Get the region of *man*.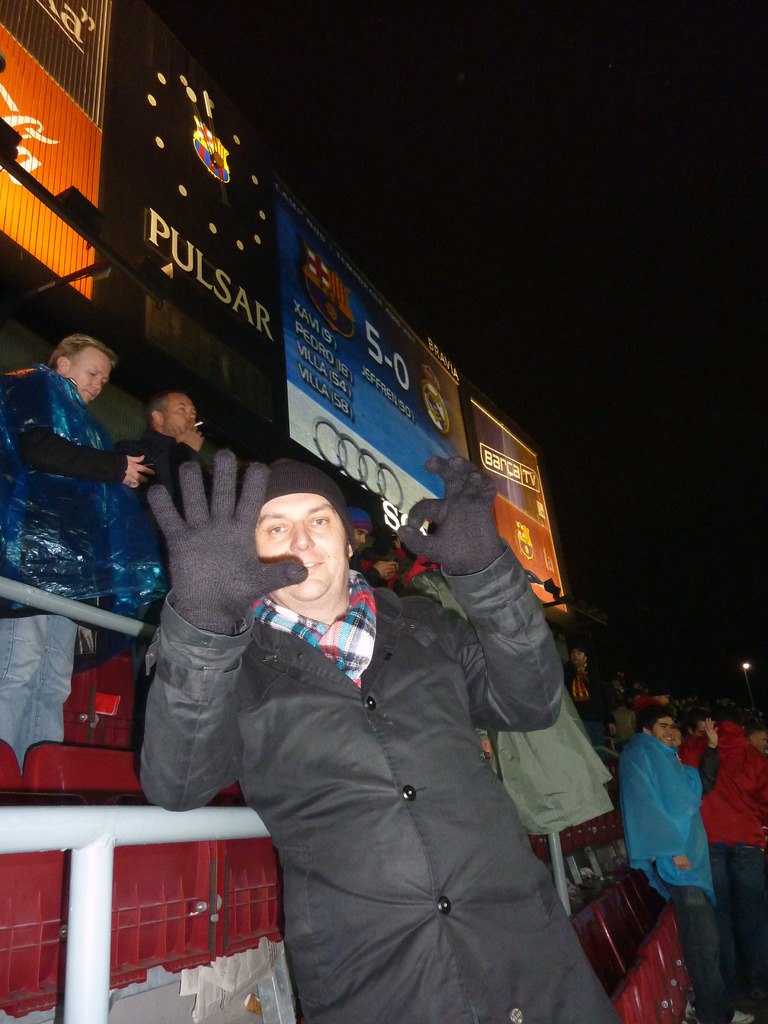
pyautogui.locateOnScreen(680, 694, 767, 1023).
